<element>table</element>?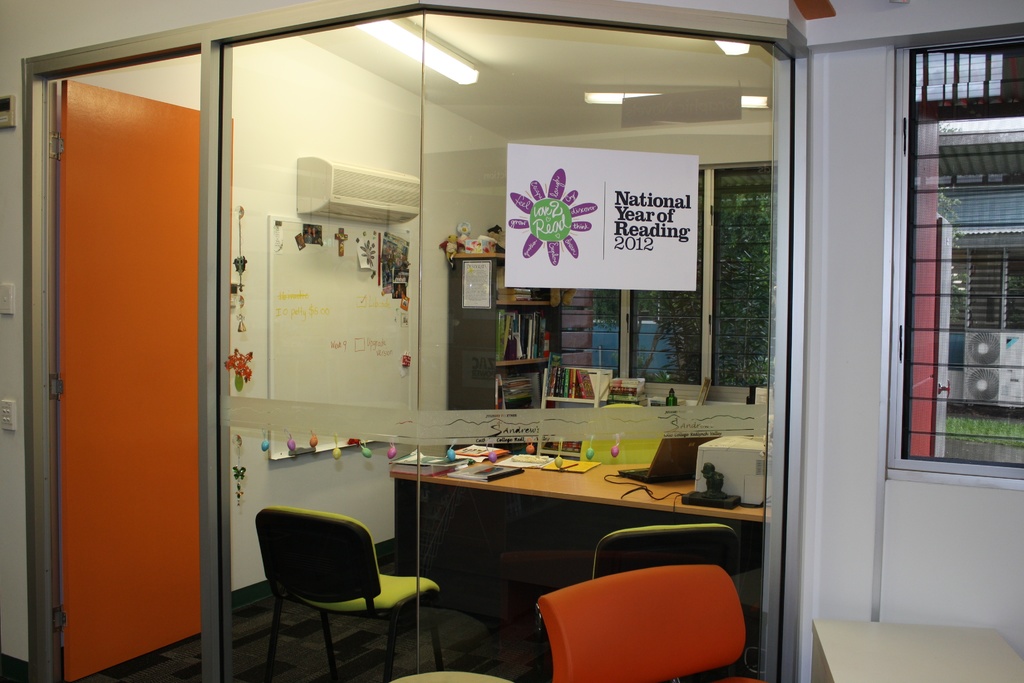
x1=376, y1=436, x2=724, y2=595
